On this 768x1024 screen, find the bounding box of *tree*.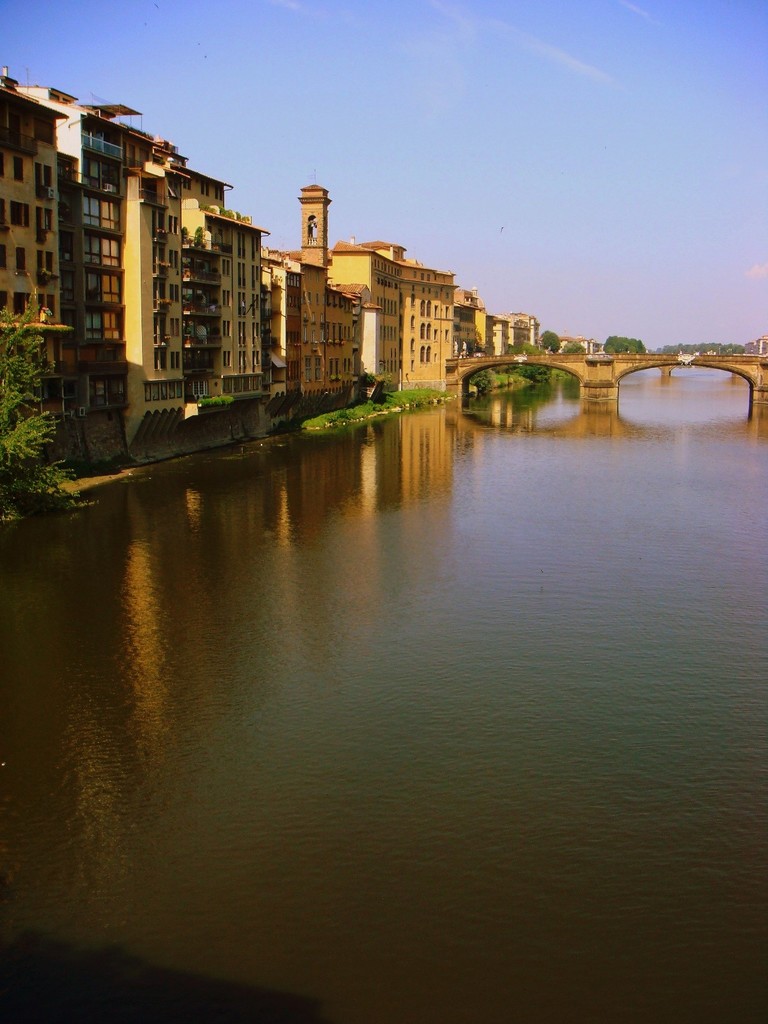
Bounding box: box(351, 364, 382, 390).
